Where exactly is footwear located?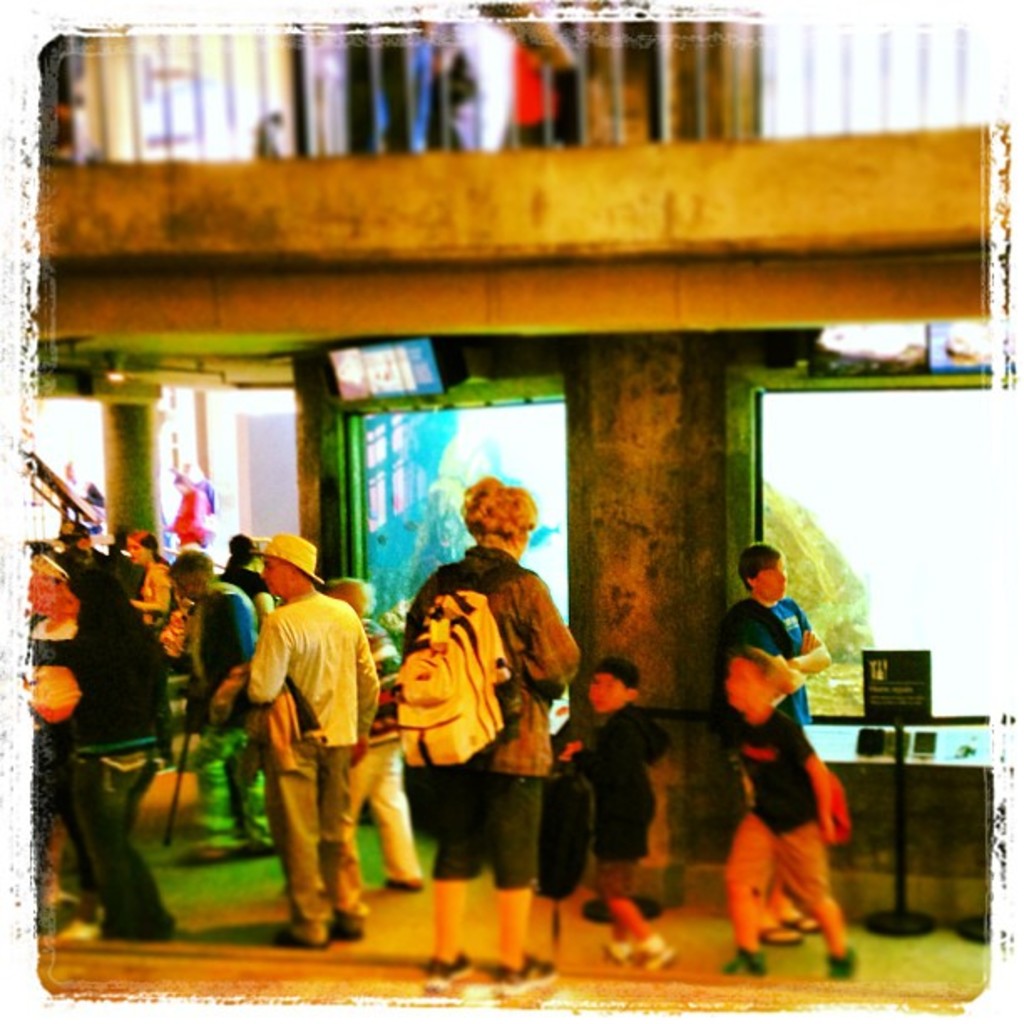
Its bounding box is (192,843,246,865).
